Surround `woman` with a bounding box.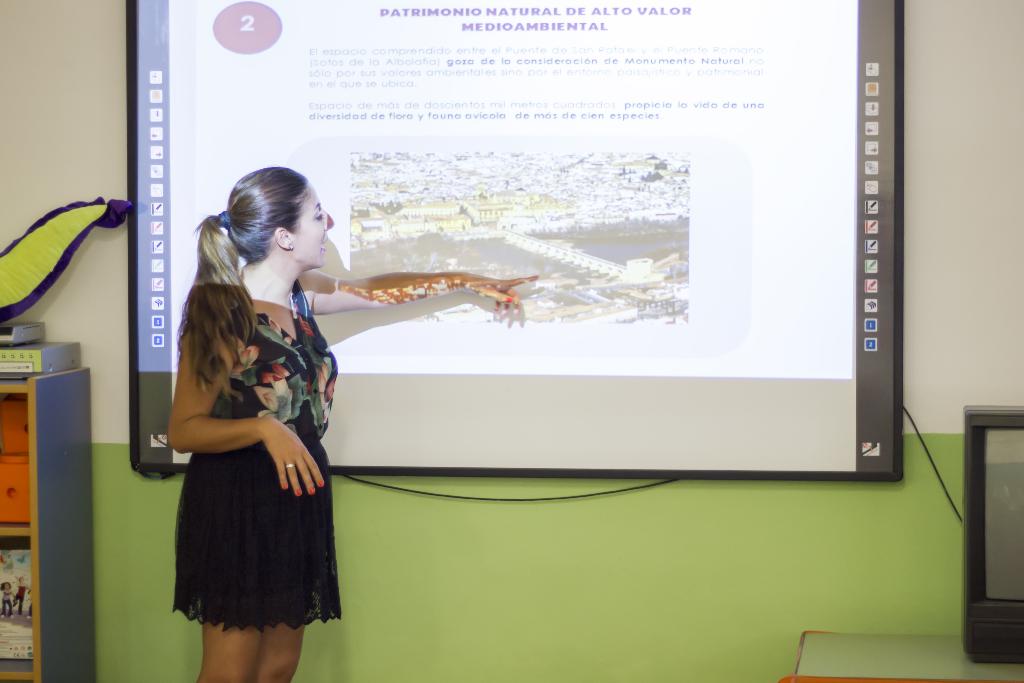
161 160 539 682.
